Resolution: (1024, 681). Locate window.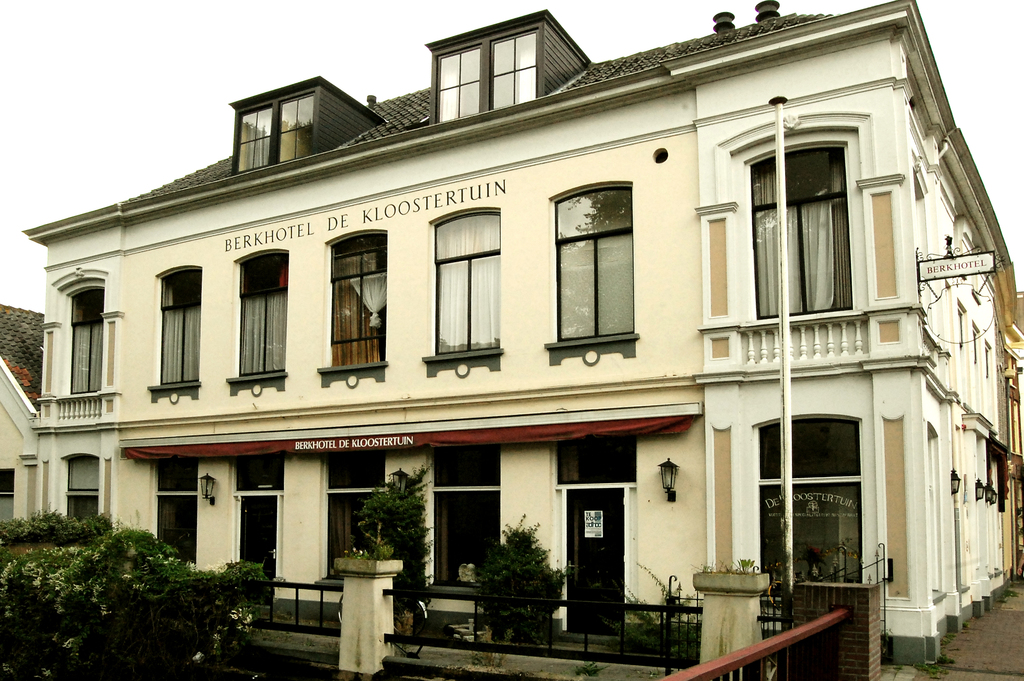
154/461/200/496.
